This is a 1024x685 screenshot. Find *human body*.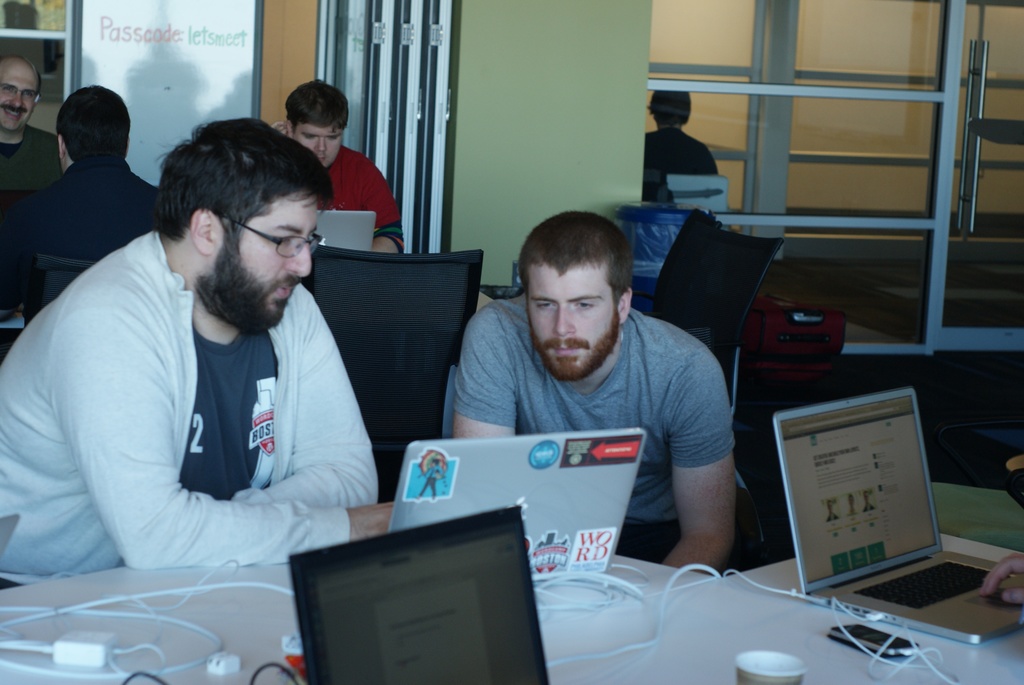
Bounding box: box(280, 81, 397, 257).
